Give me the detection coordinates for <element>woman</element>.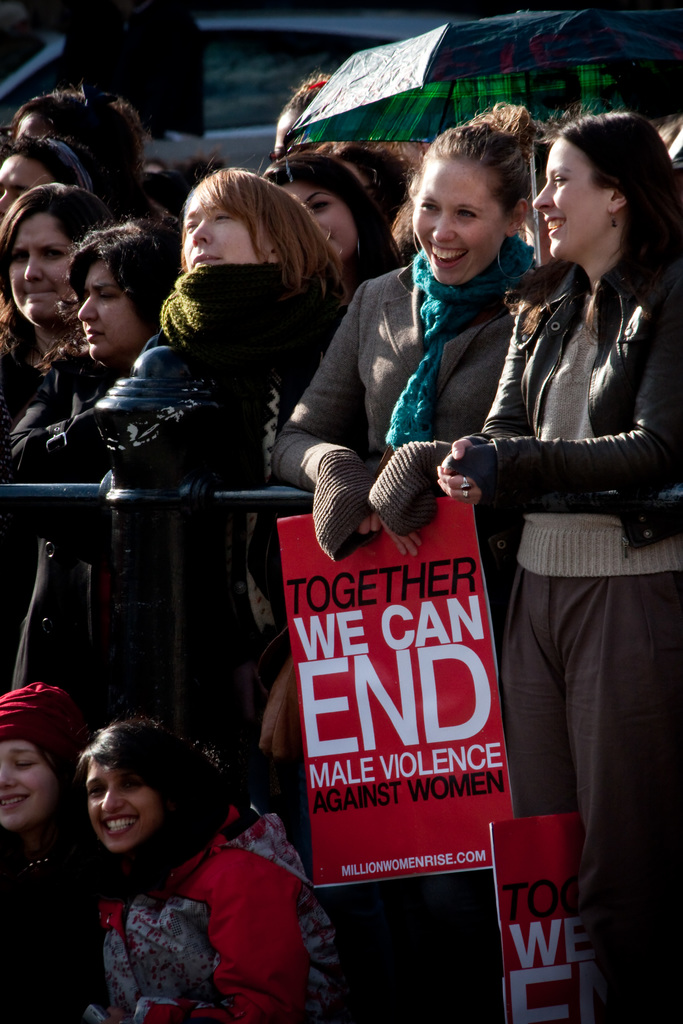
[x1=74, y1=710, x2=332, y2=1023].
